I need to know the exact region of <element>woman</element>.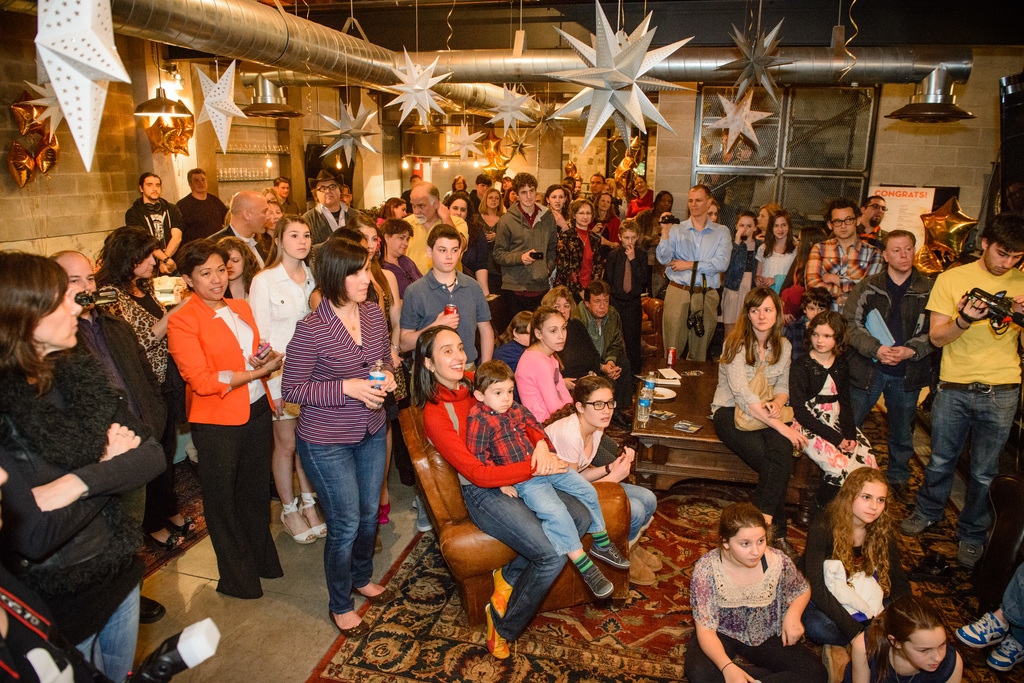
Region: left=712, top=285, right=804, bottom=530.
